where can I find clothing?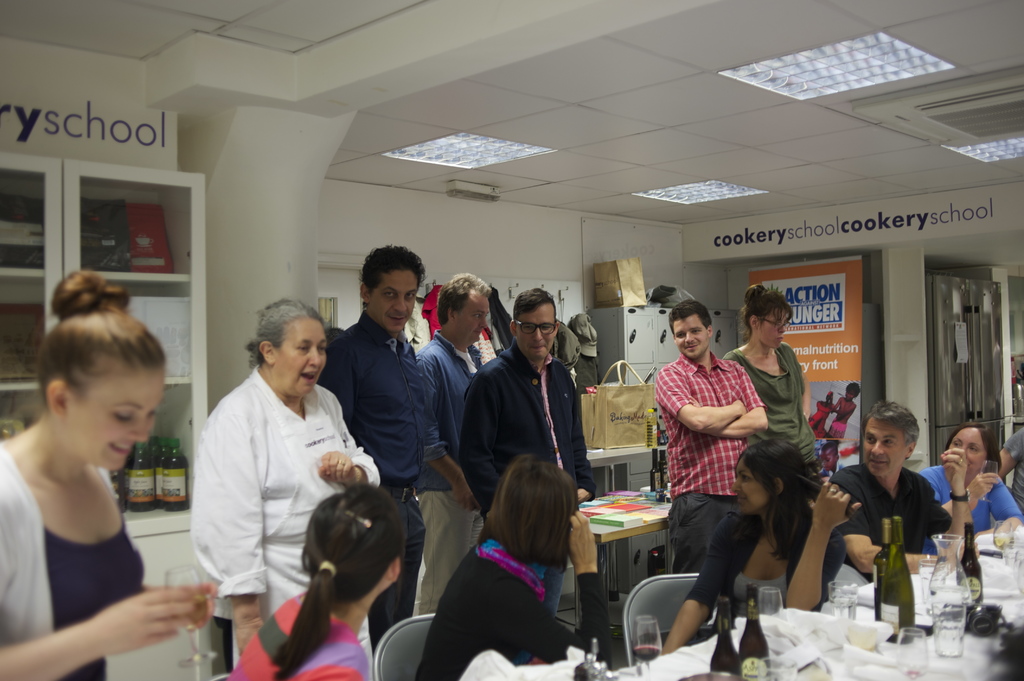
You can find it at <region>1002, 424, 1023, 508</region>.
